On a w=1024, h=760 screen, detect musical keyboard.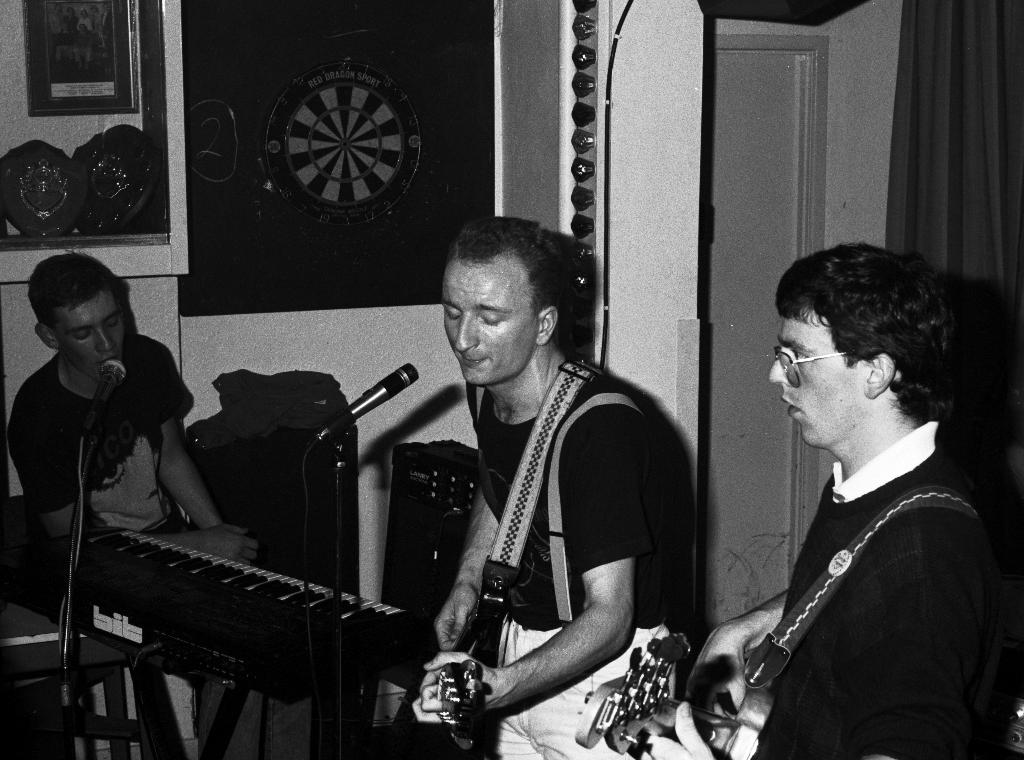
(35,525,422,700).
